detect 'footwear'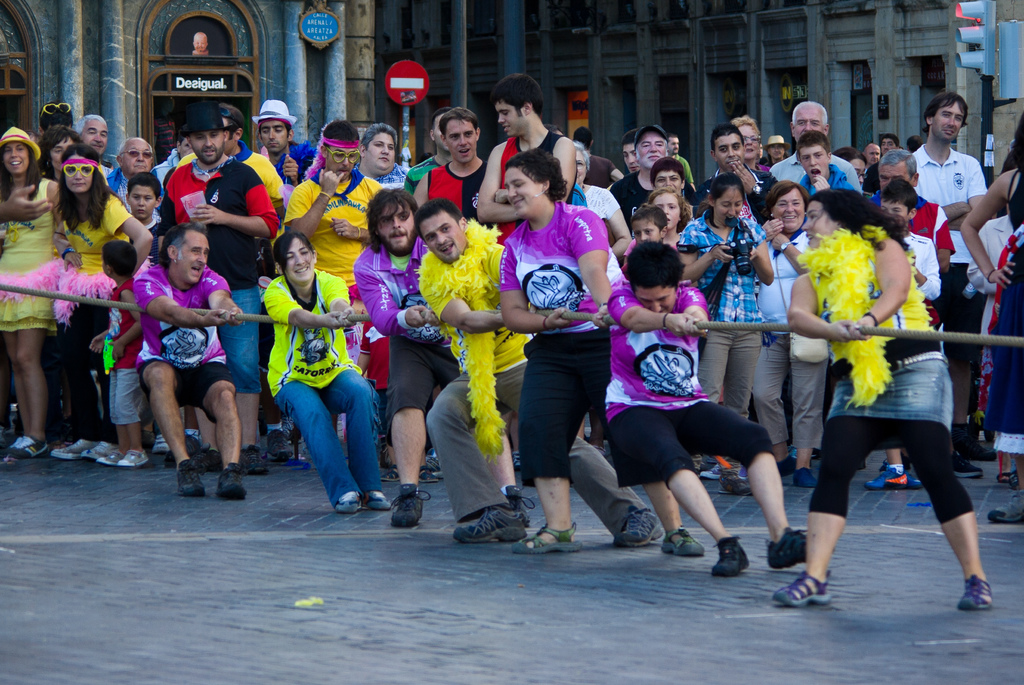
bbox=(771, 526, 812, 571)
